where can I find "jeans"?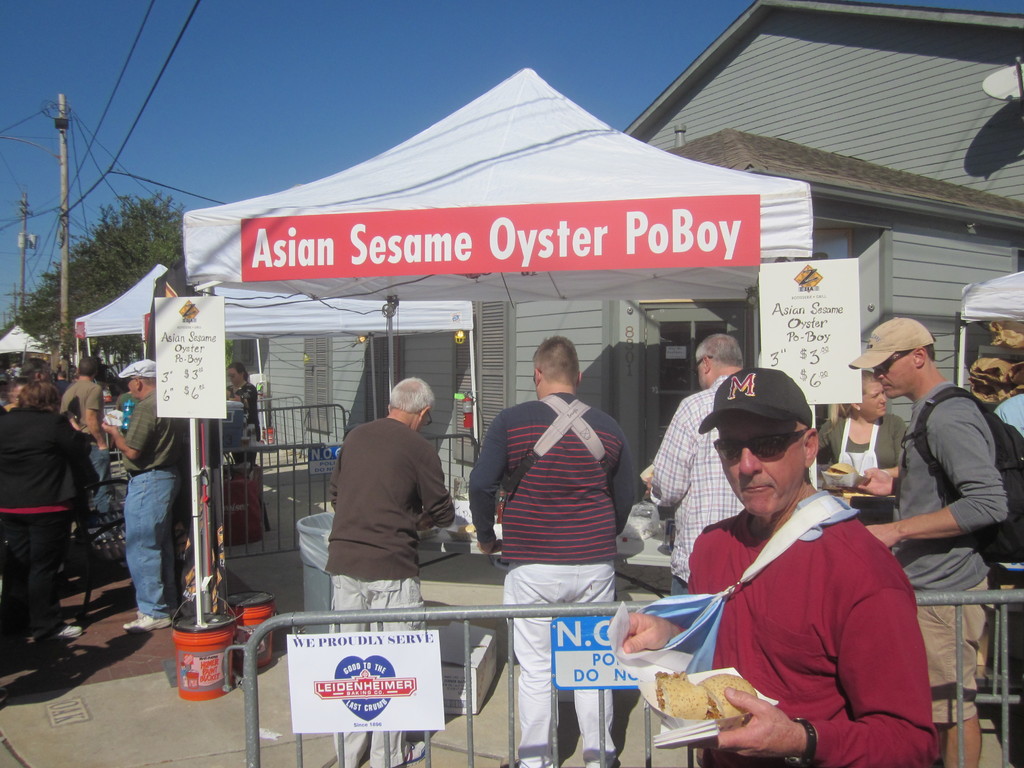
You can find it at (x1=0, y1=529, x2=73, y2=648).
